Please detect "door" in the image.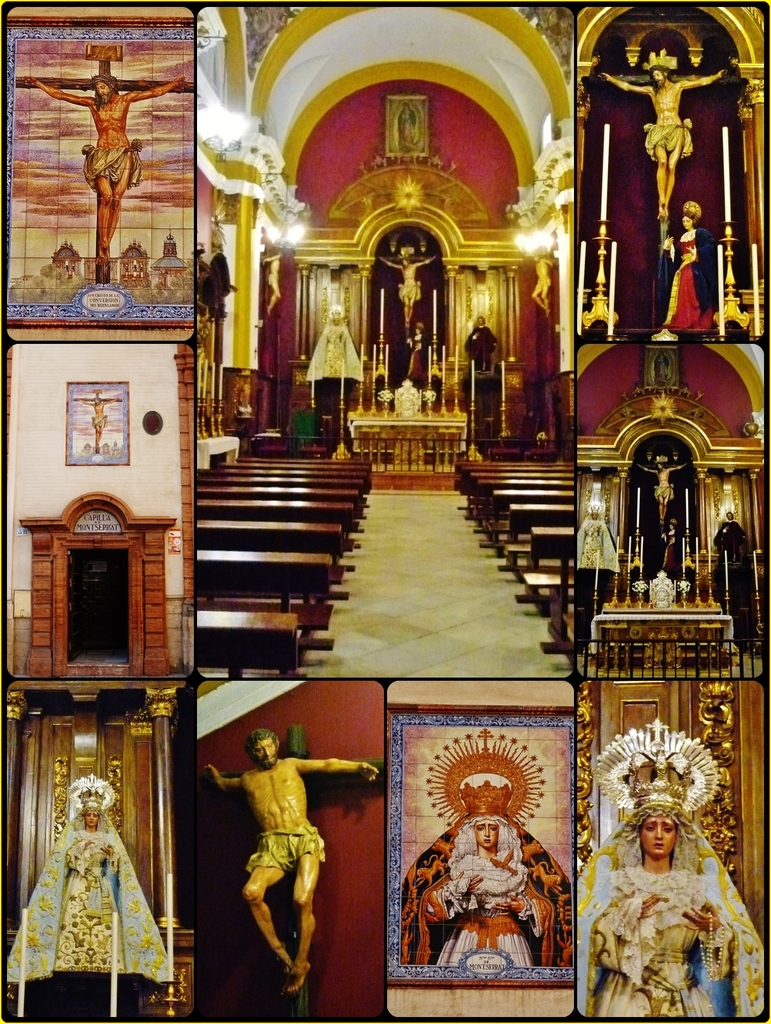
l=56, t=540, r=145, b=674.
